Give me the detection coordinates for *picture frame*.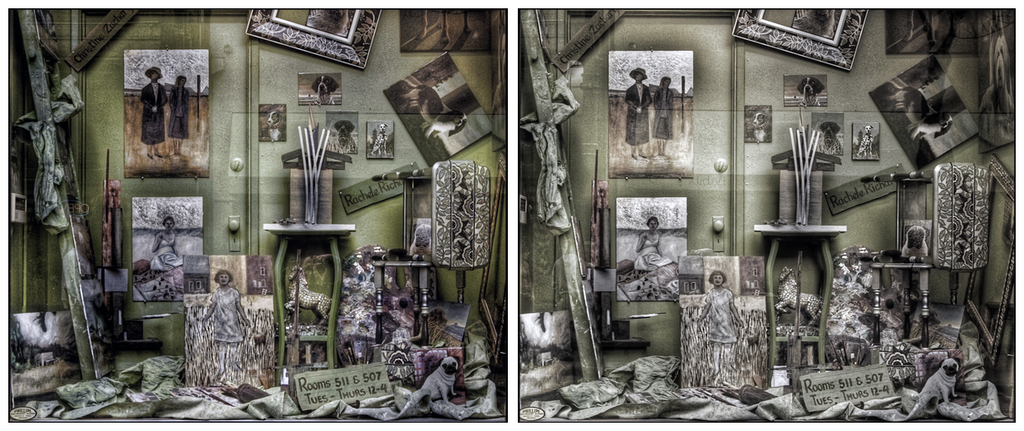
crop(965, 152, 1017, 364).
